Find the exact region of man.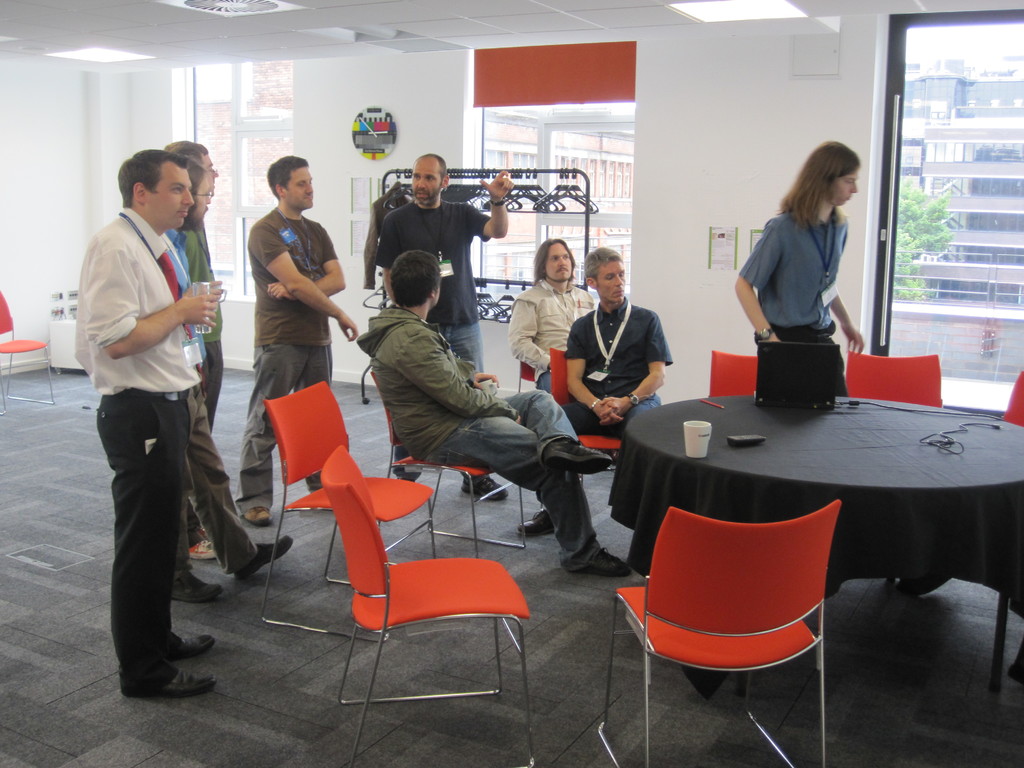
Exact region: x1=508 y1=243 x2=684 y2=538.
